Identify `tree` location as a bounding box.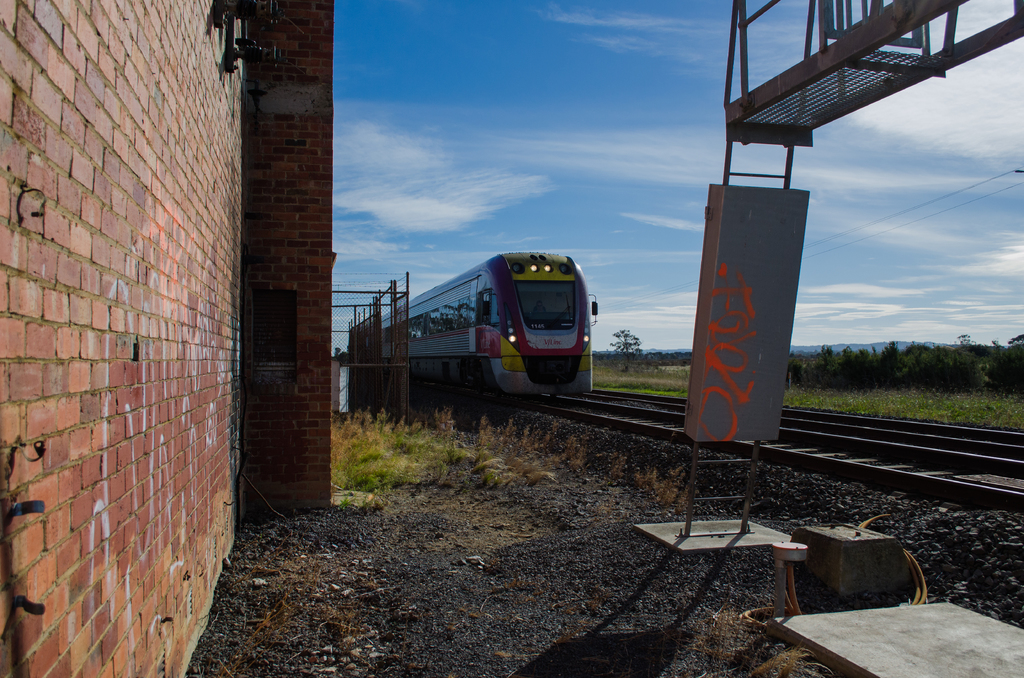
<region>610, 327, 643, 369</region>.
